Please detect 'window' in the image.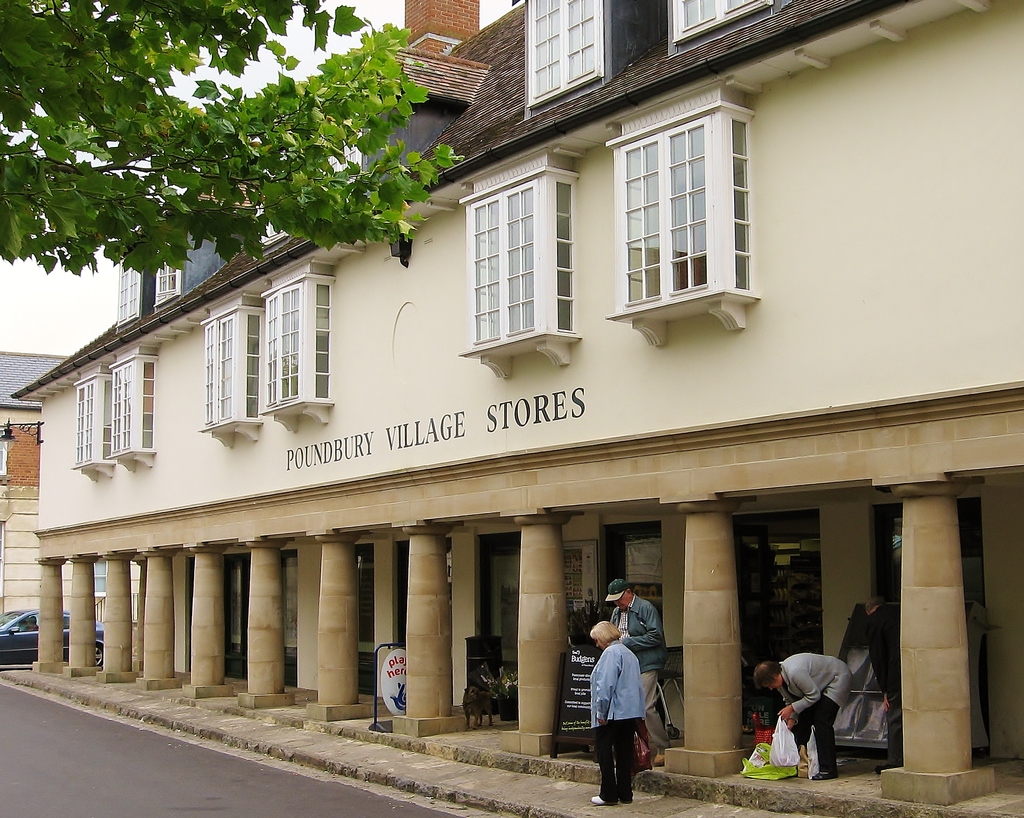
(left=462, top=157, right=588, bottom=369).
